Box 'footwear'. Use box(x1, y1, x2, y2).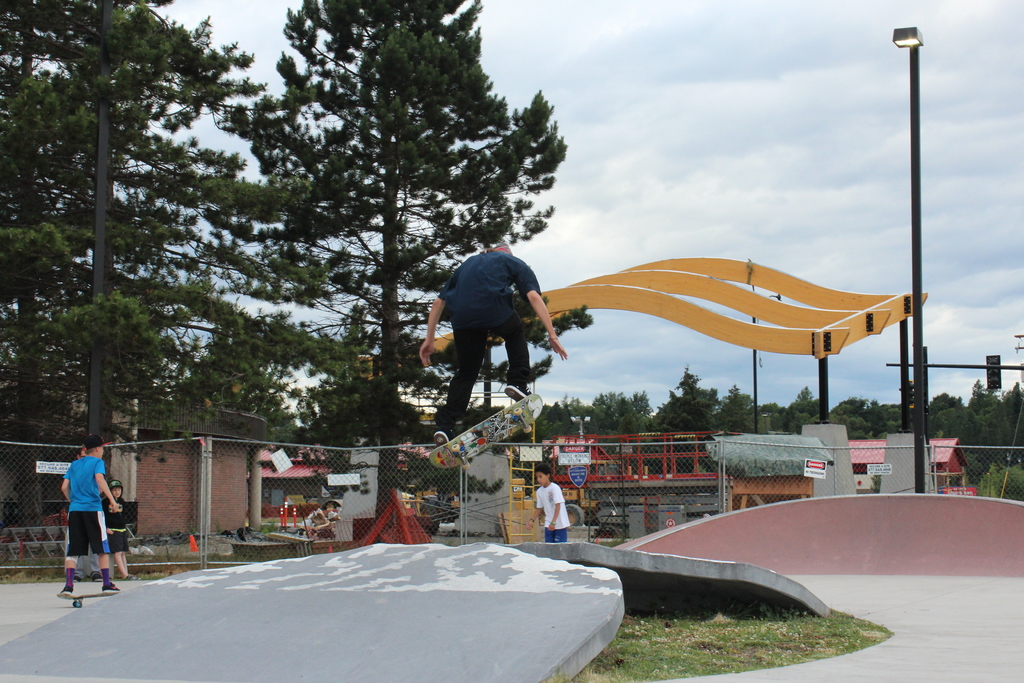
box(91, 572, 101, 582).
